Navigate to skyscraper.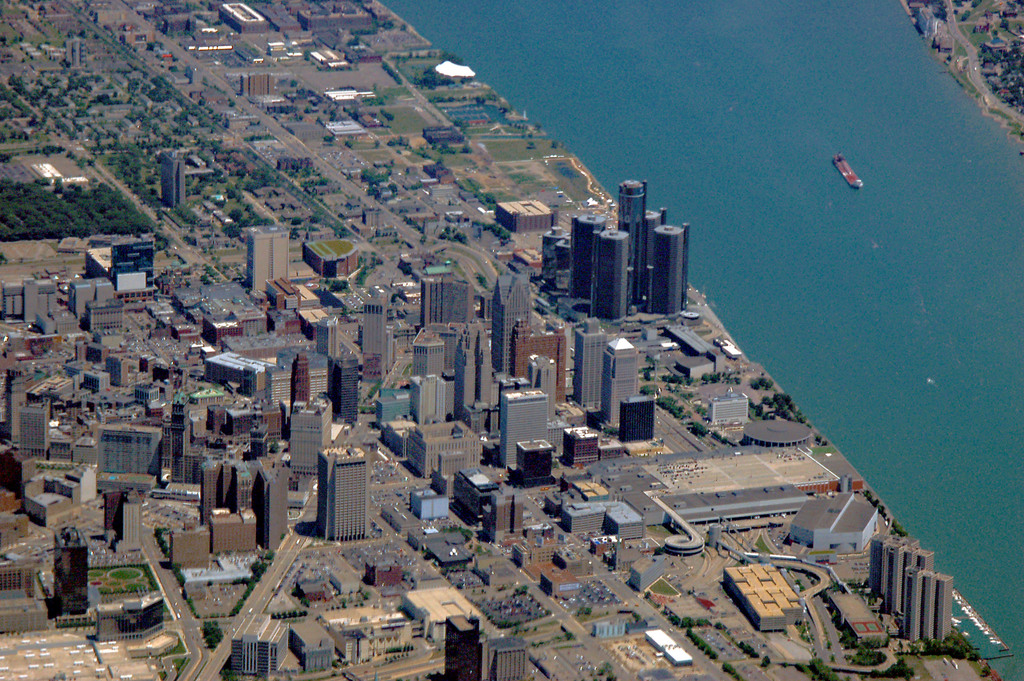
Navigation target: 492 376 528 391.
